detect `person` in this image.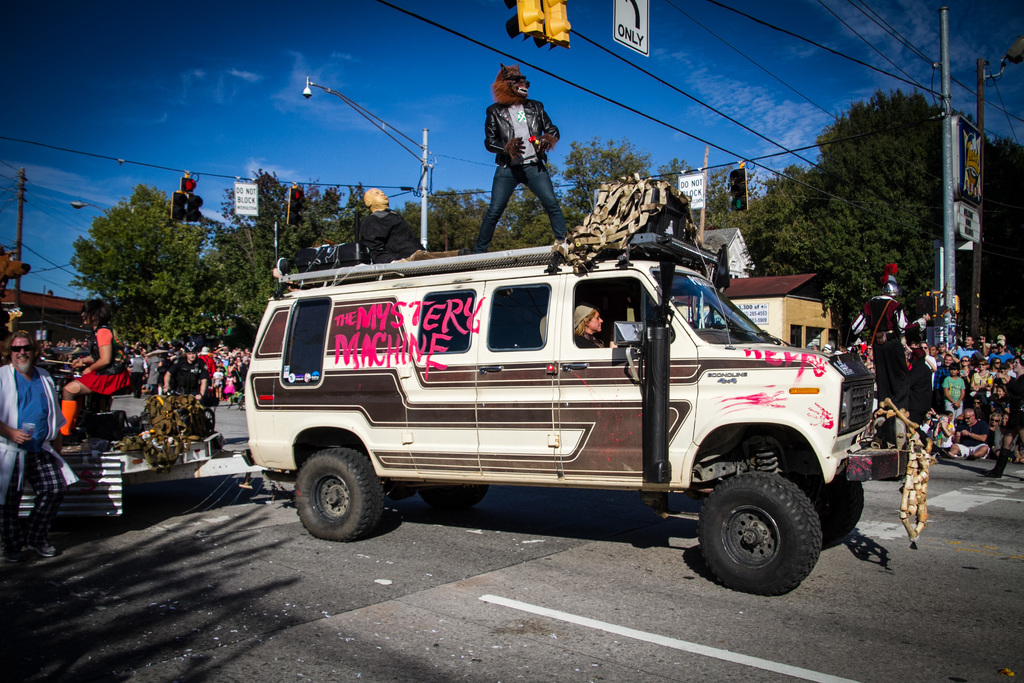
Detection: pyautogui.locateOnScreen(2, 327, 68, 558).
